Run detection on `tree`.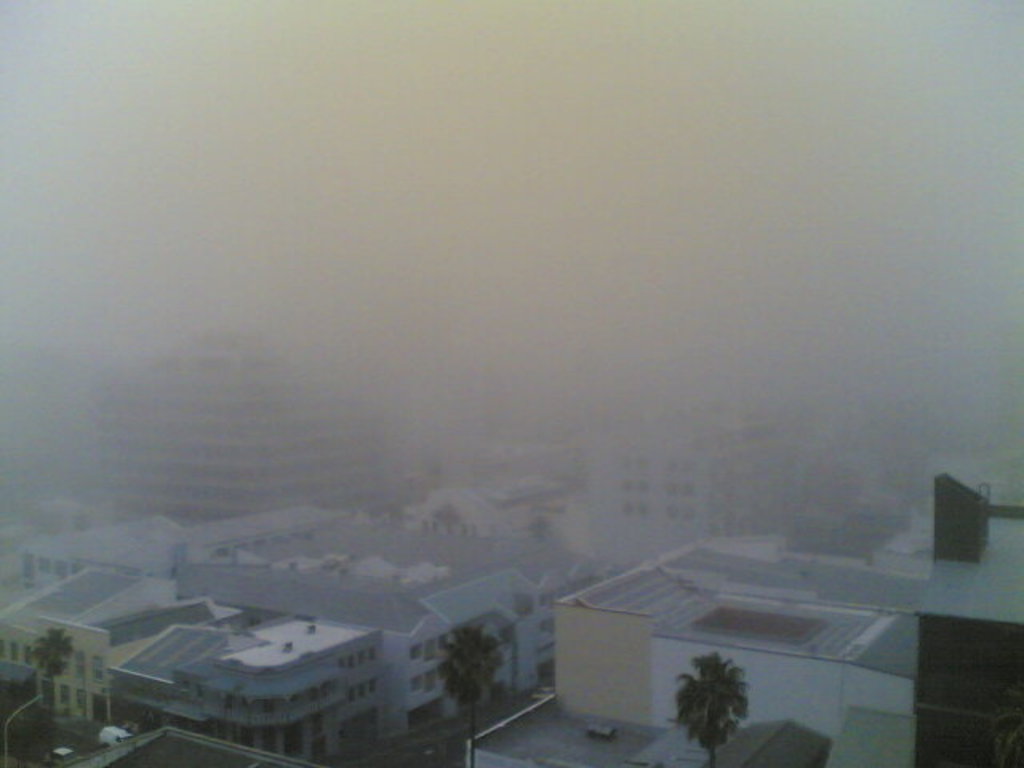
Result: x1=32, y1=632, x2=70, y2=728.
